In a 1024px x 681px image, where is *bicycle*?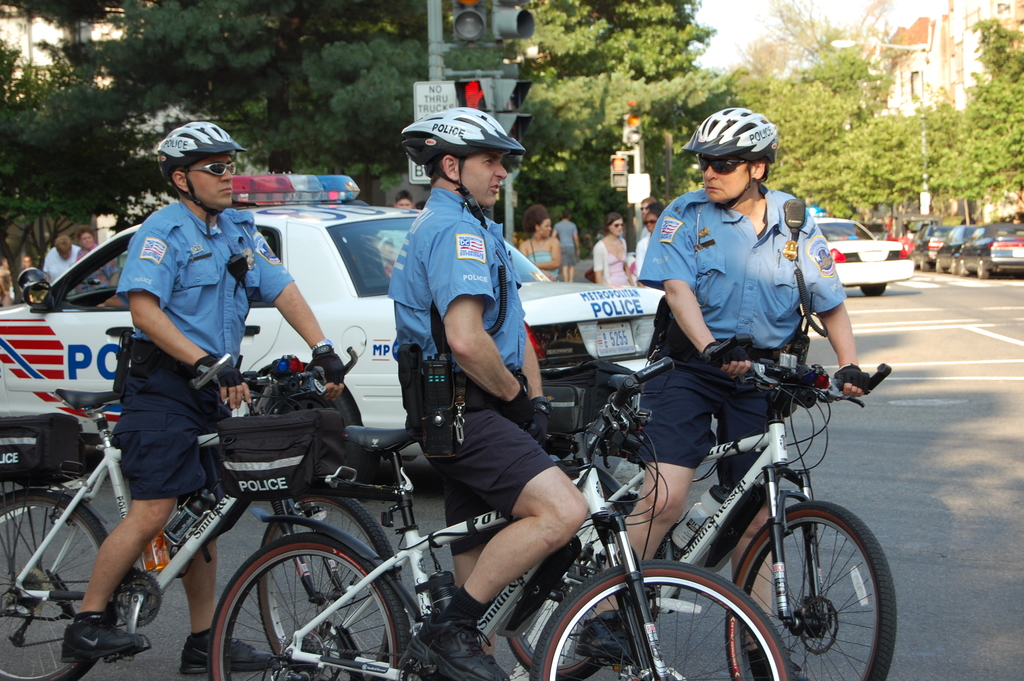
{"x1": 6, "y1": 346, "x2": 347, "y2": 675}.
